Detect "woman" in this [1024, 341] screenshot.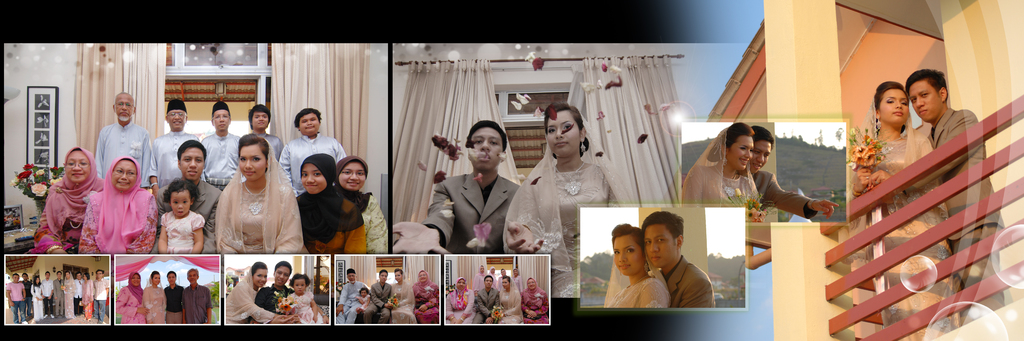
Detection: <bbox>289, 149, 370, 255</bbox>.
